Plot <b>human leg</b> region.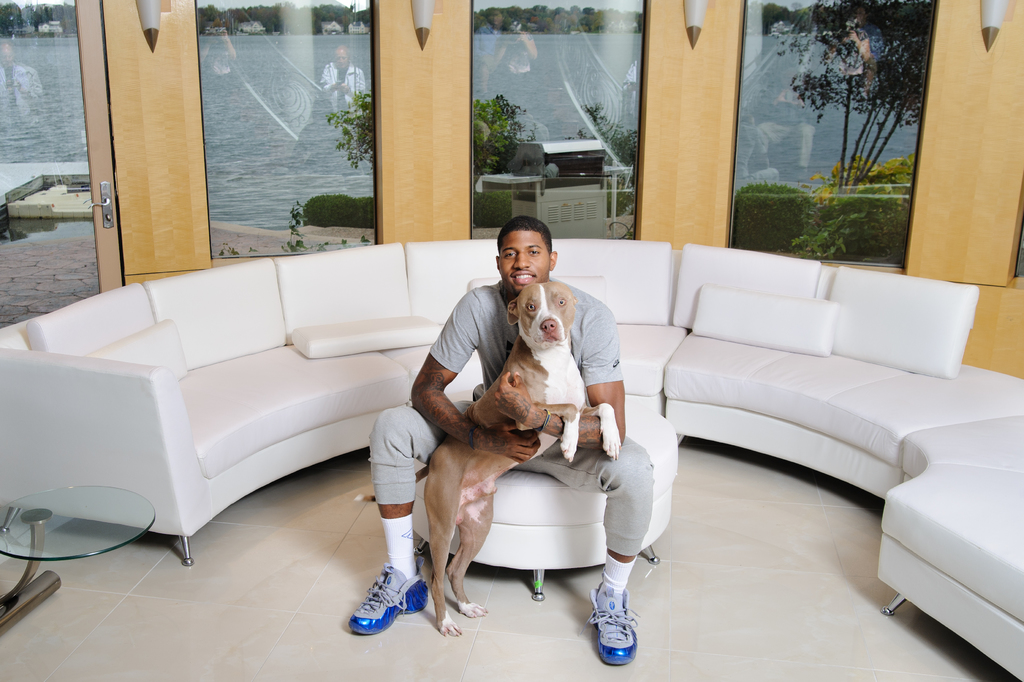
Plotted at locate(537, 434, 655, 663).
